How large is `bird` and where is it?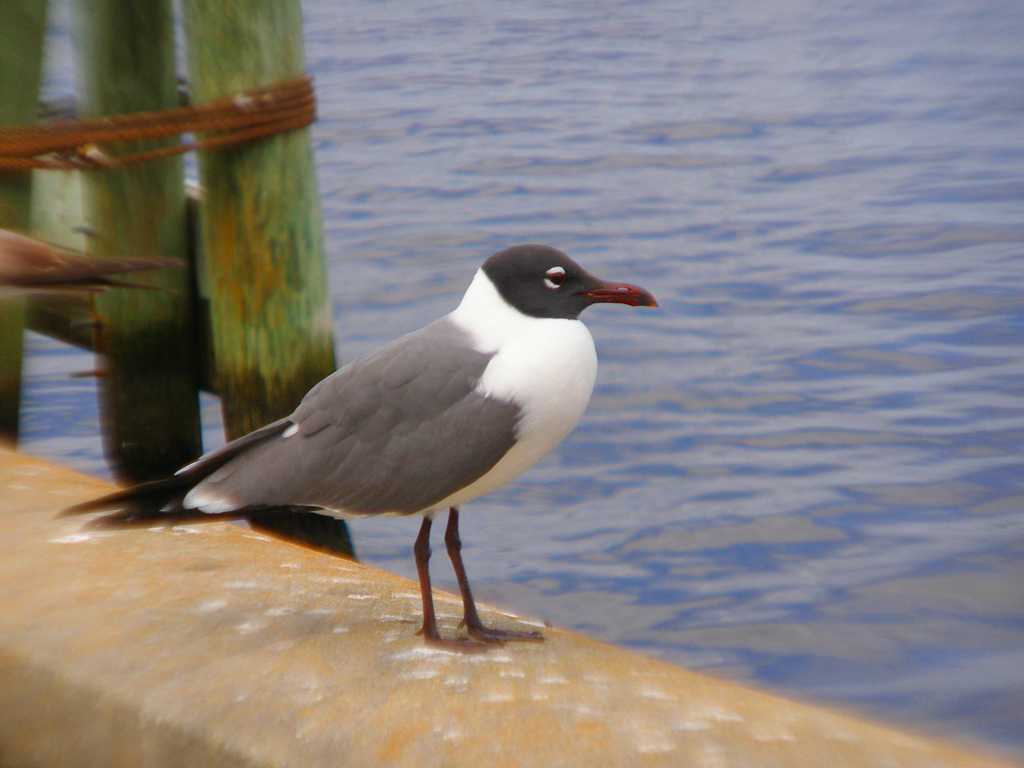
Bounding box: box(83, 232, 652, 619).
